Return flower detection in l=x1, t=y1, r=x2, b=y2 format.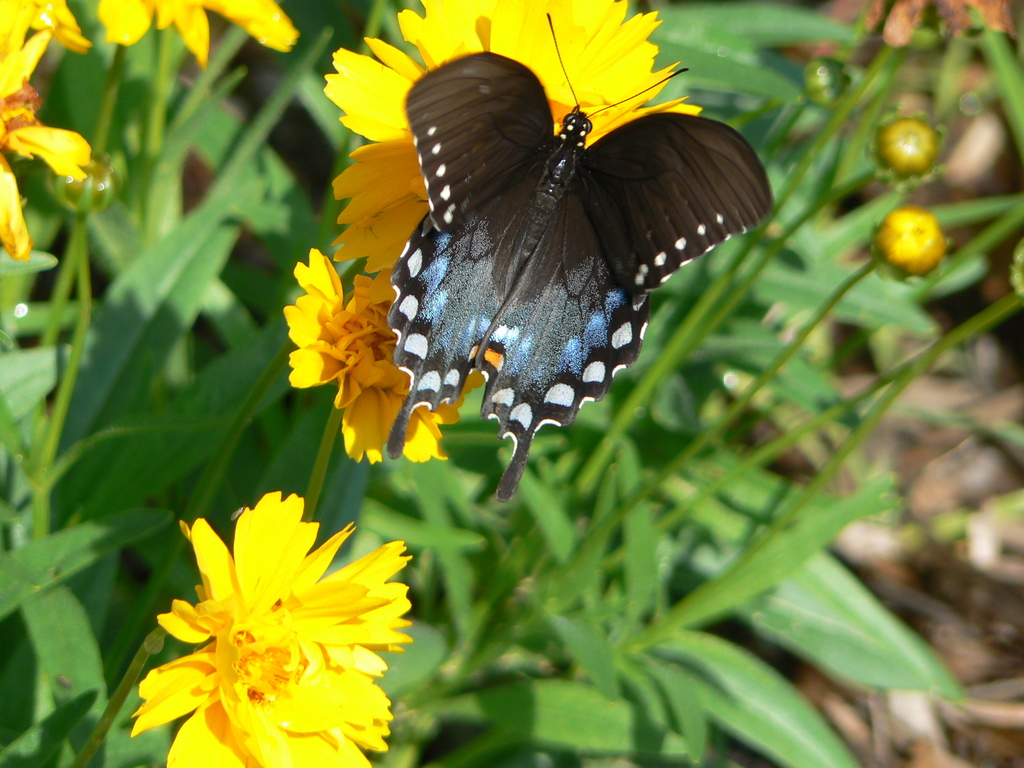
l=96, t=0, r=297, b=71.
